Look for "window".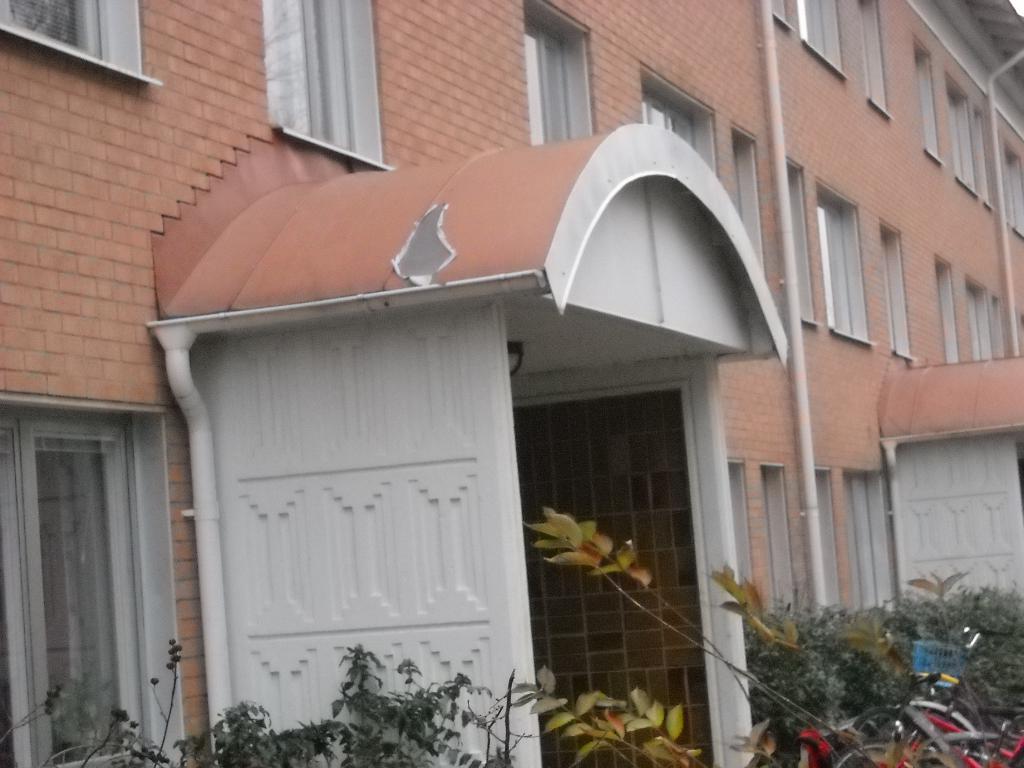
Found: 733 132 766 279.
